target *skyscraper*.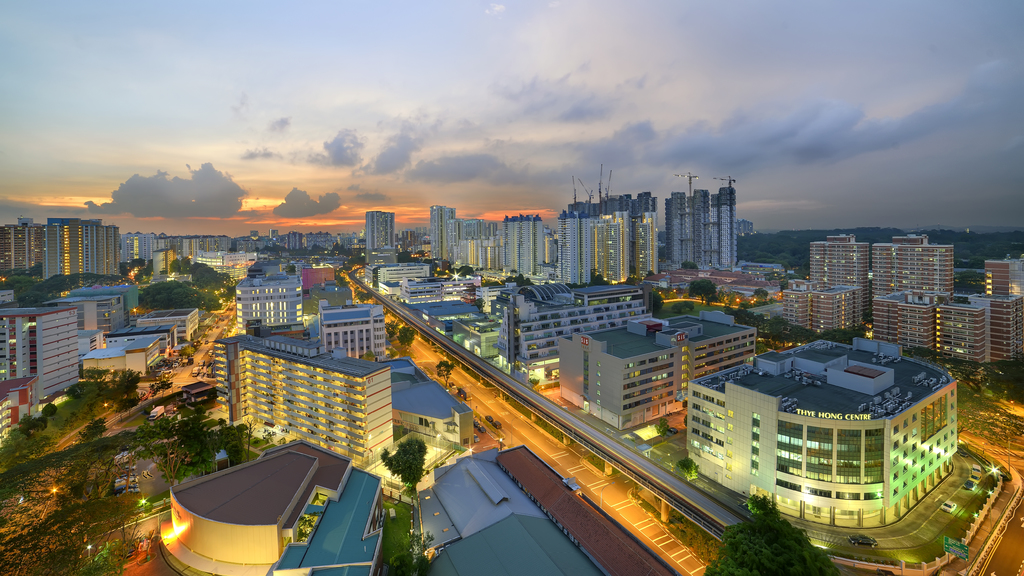
Target region: box(661, 188, 740, 272).
